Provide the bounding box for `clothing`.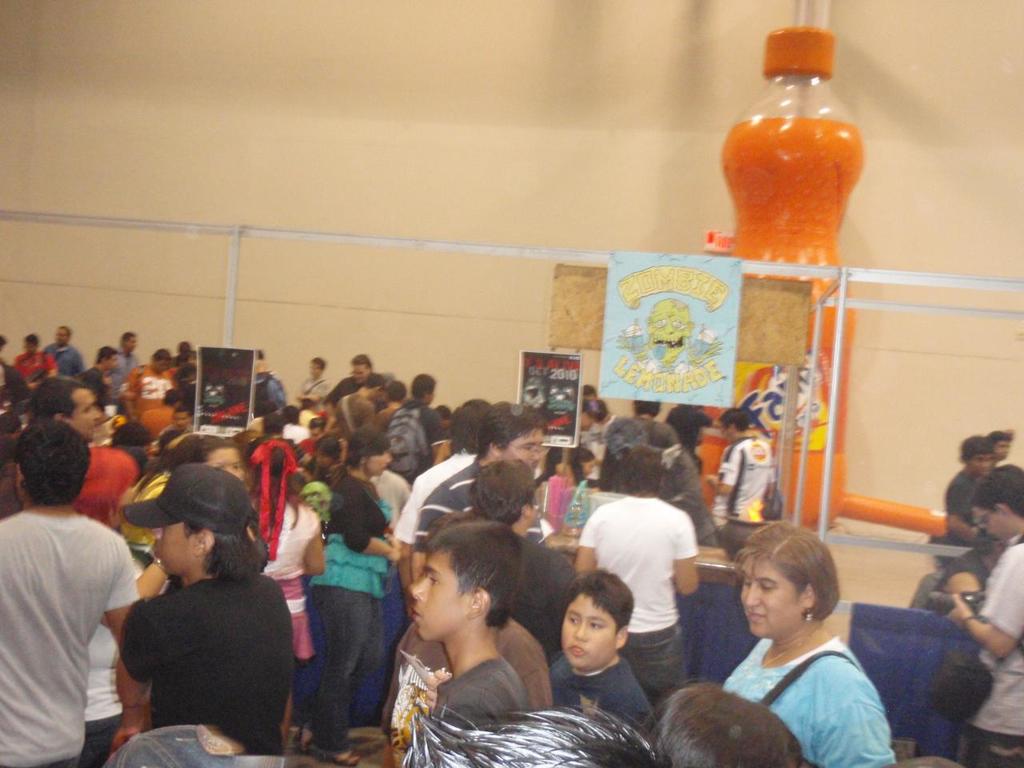
[x1=45, y1=341, x2=79, y2=378].
